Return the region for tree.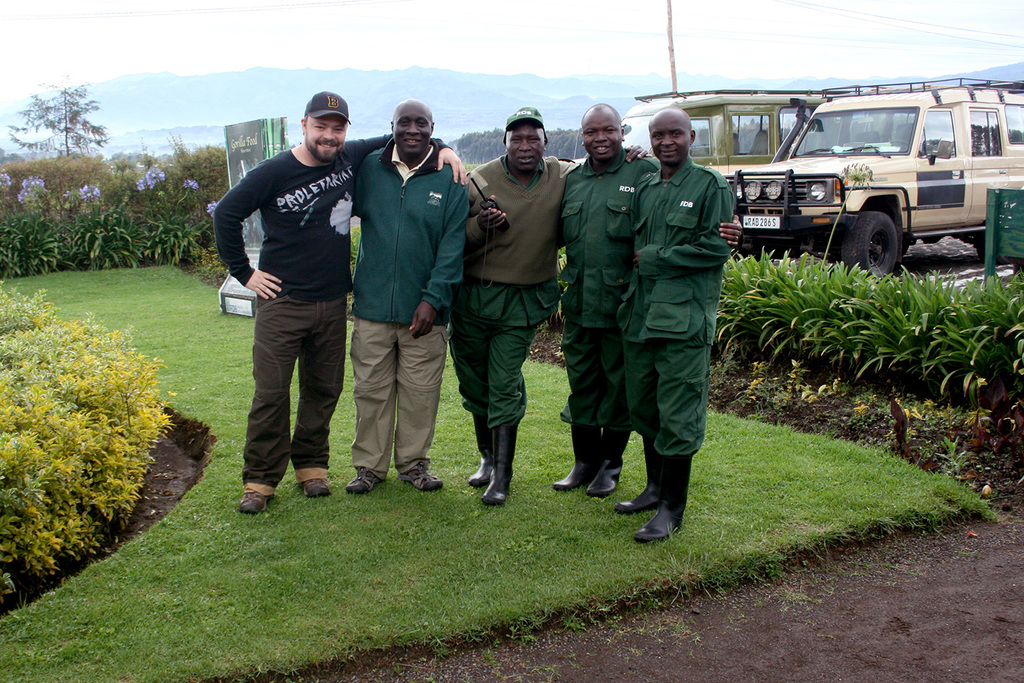
4/69/112/159.
